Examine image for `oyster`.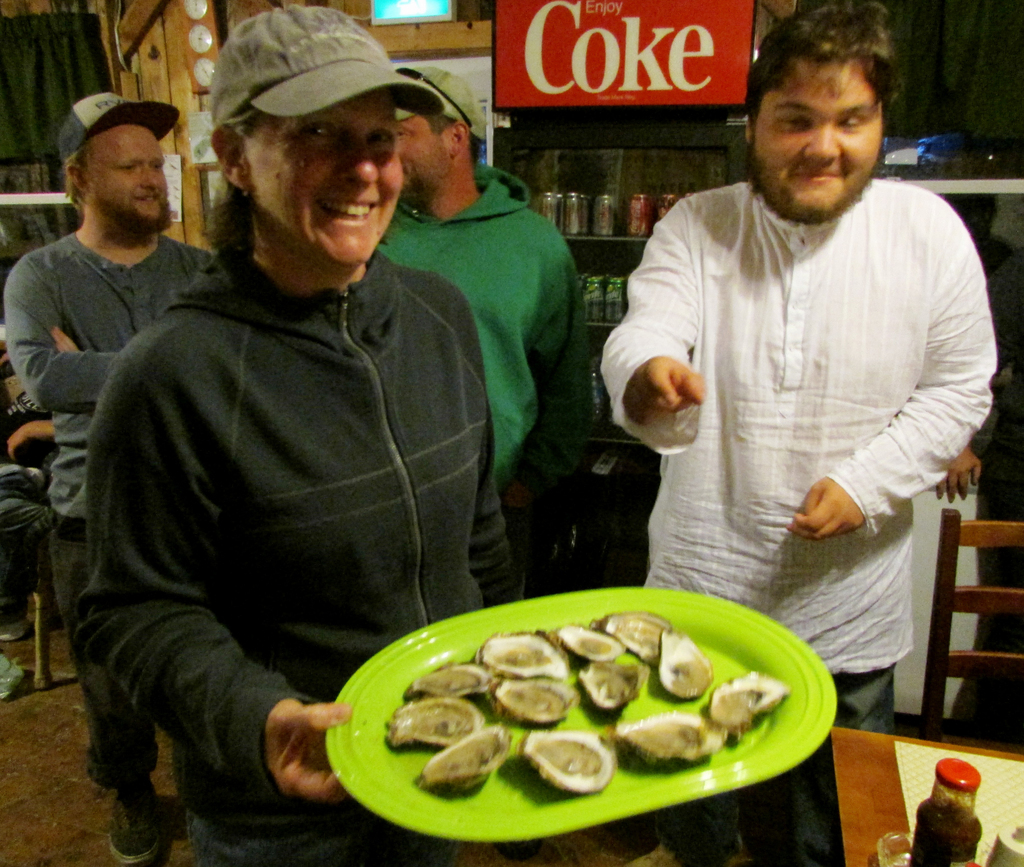
Examination result: detection(604, 712, 736, 766).
